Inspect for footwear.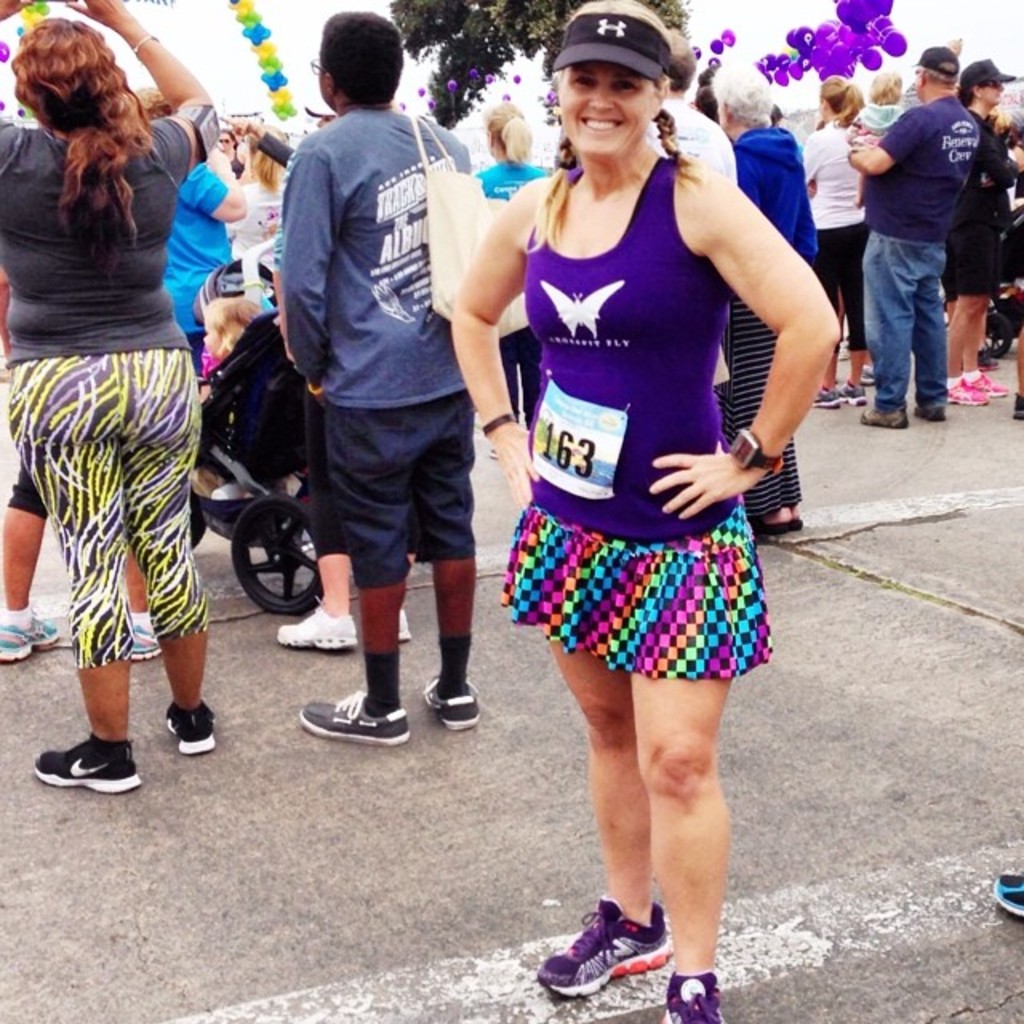
Inspection: left=992, top=872, right=1022, bottom=930.
